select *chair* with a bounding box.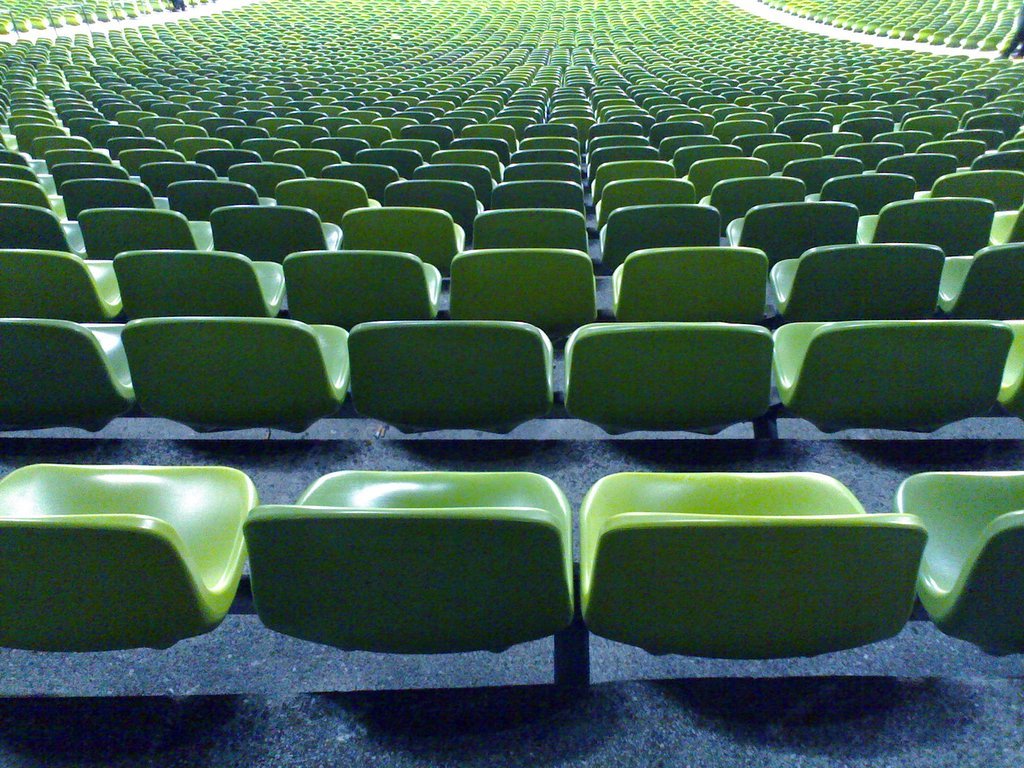
(984, 100, 1023, 113).
